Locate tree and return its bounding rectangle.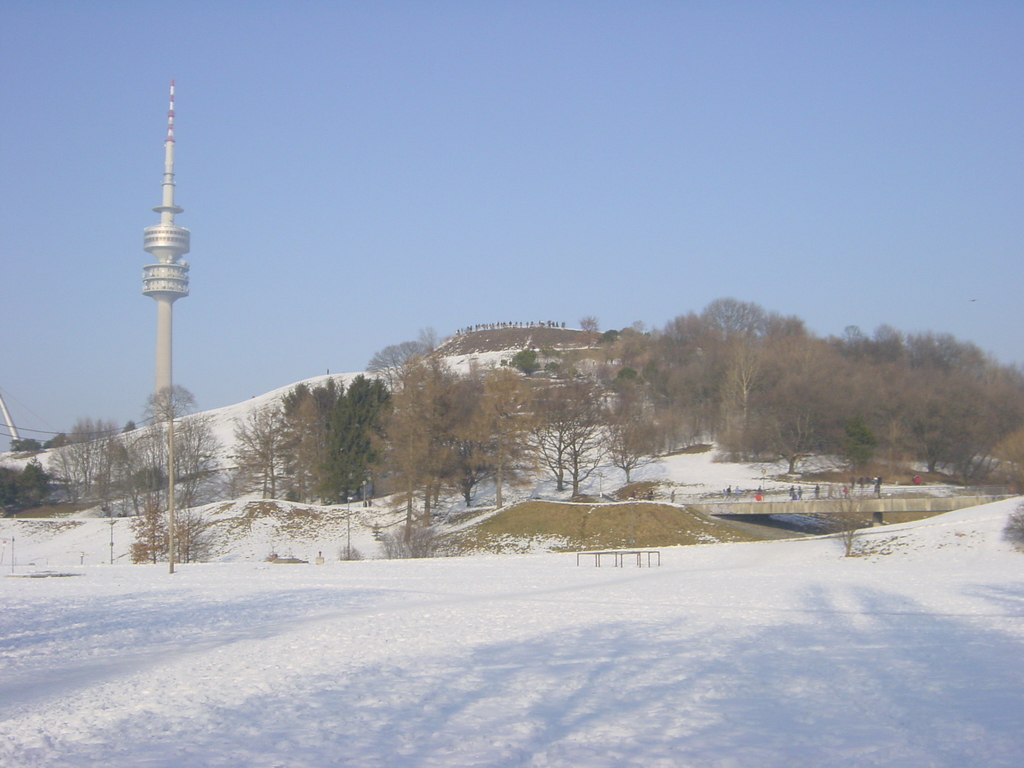
bbox=(121, 428, 180, 555).
